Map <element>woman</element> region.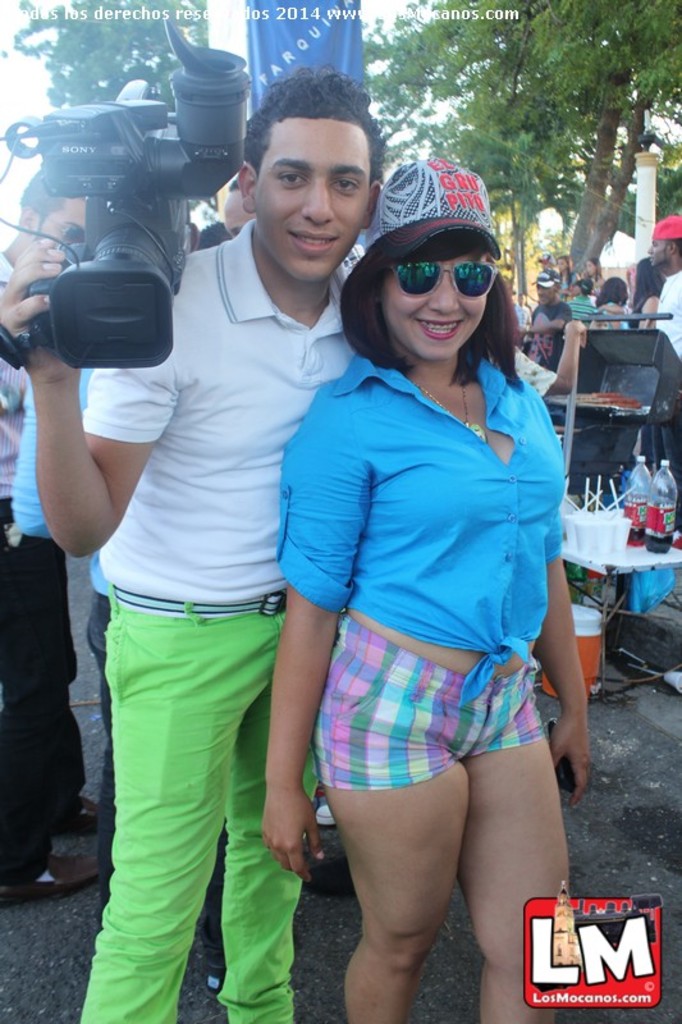
Mapped to left=630, top=255, right=667, bottom=329.
